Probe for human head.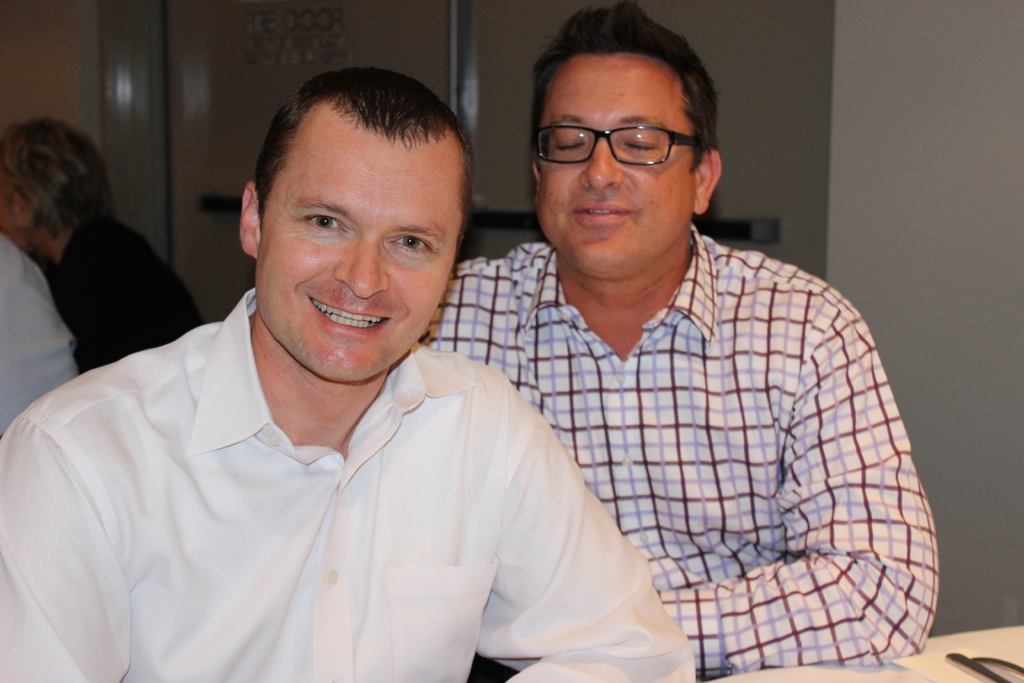
Probe result: 235,67,479,349.
